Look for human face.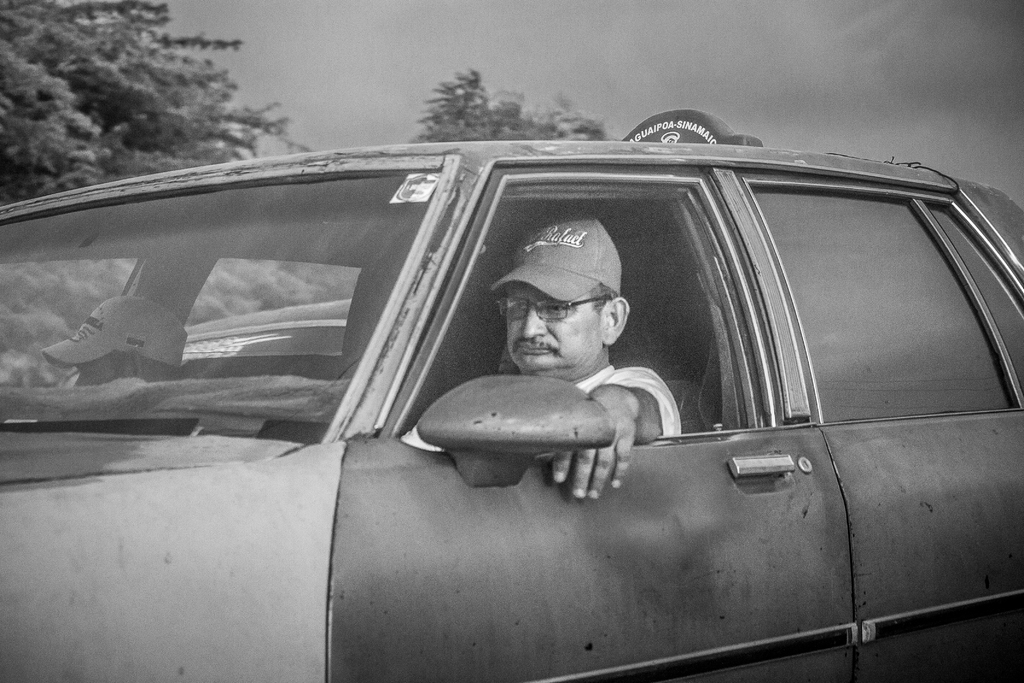
Found: [left=506, top=280, right=604, bottom=373].
